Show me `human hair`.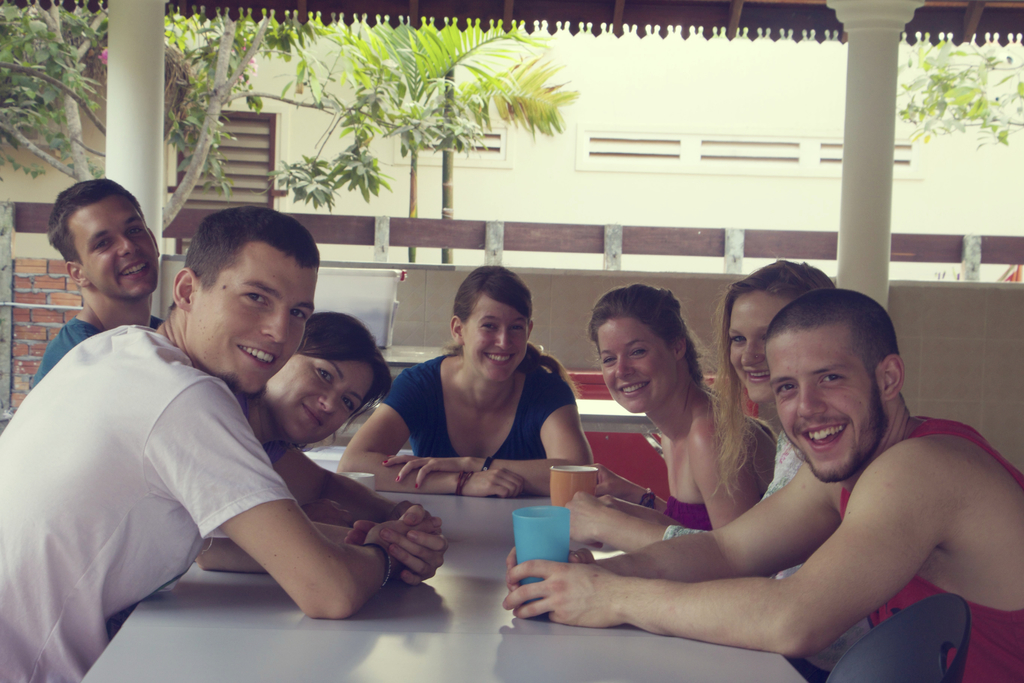
`human hair` is here: crop(44, 183, 145, 293).
